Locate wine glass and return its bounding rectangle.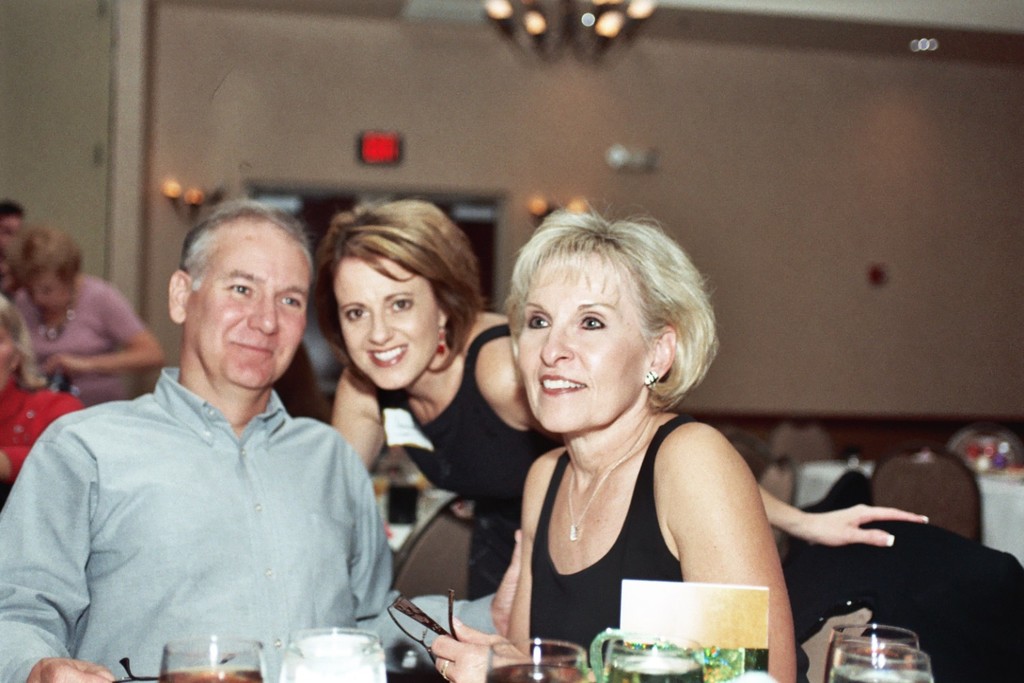
{"x1": 274, "y1": 633, "x2": 382, "y2": 682}.
